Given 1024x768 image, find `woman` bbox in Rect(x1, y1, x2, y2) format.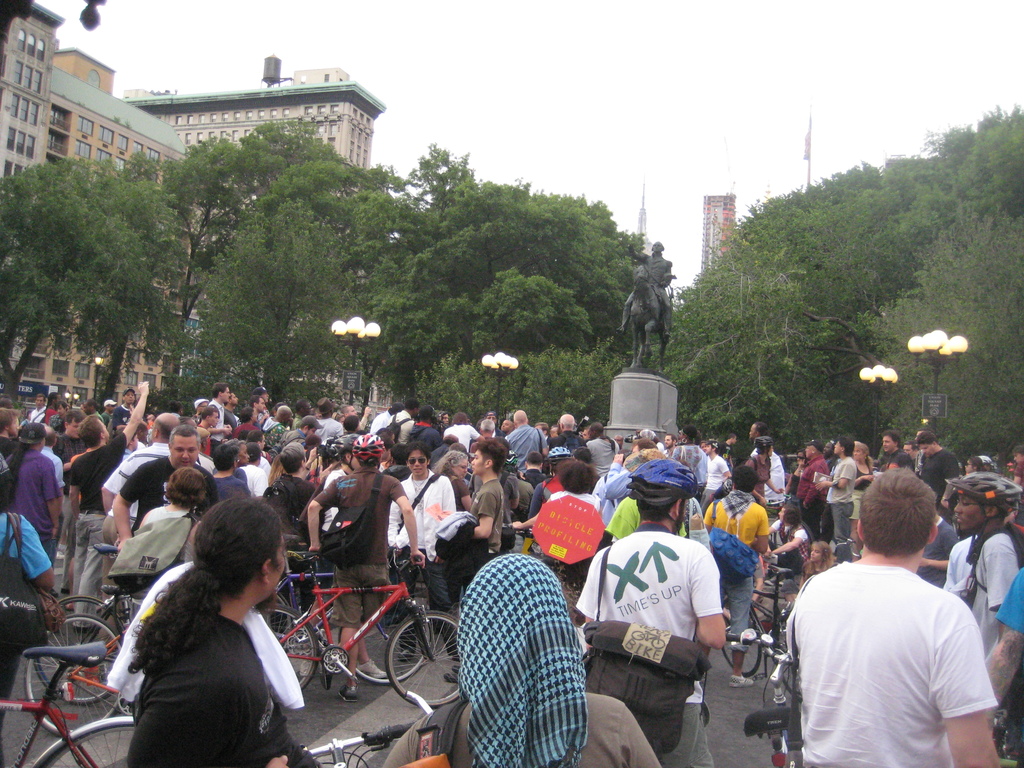
Rect(126, 495, 321, 767).
